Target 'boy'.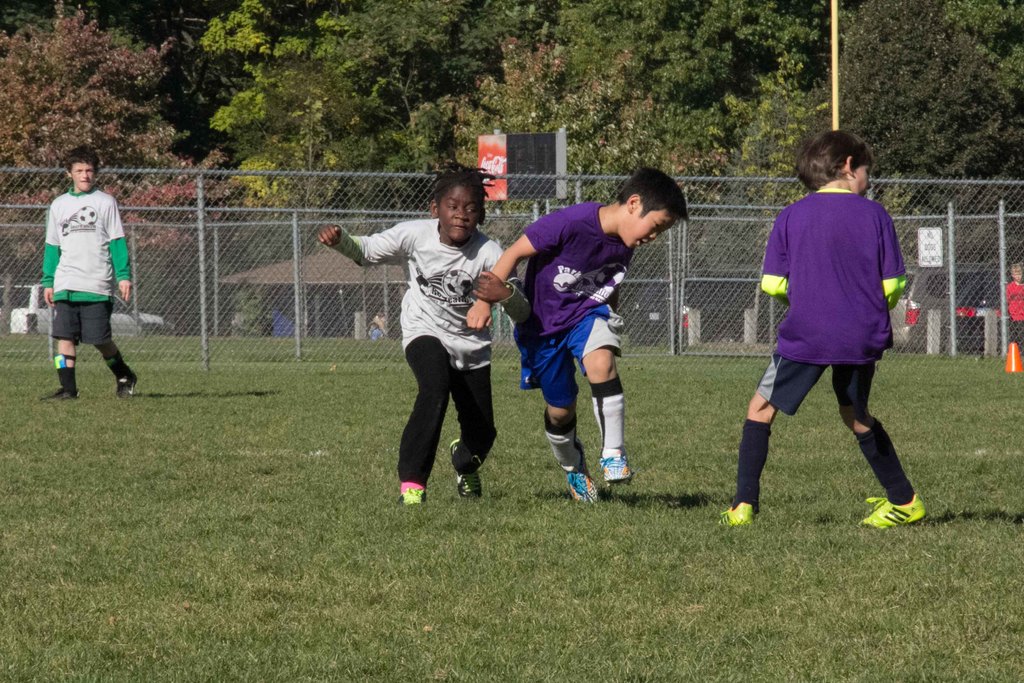
Target region: x1=314, y1=163, x2=529, y2=509.
